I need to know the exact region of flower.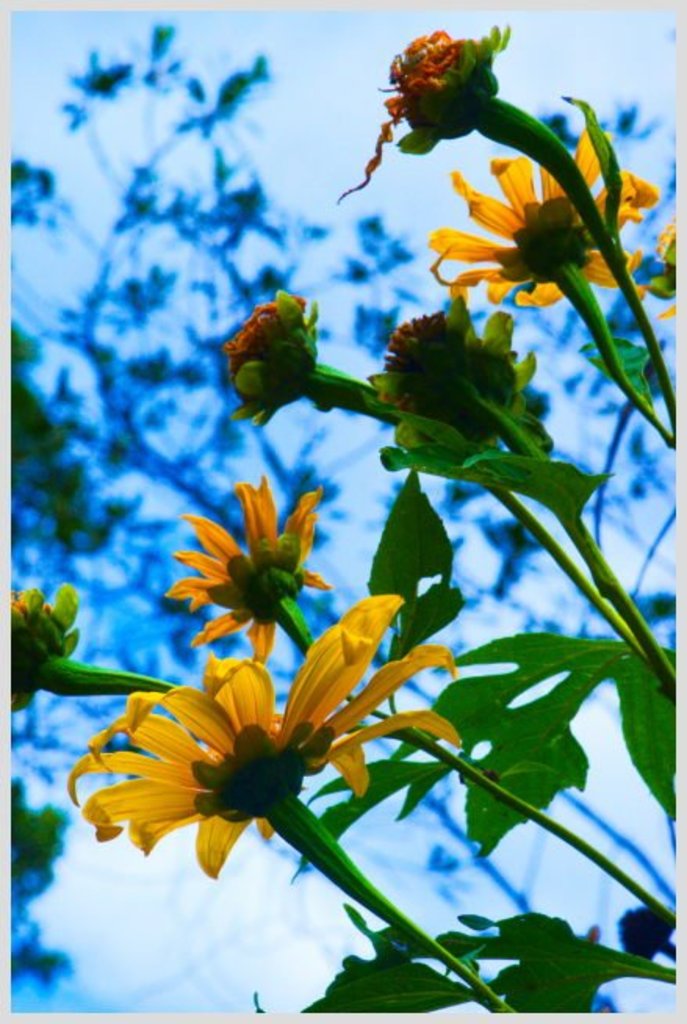
Region: 377,301,541,454.
